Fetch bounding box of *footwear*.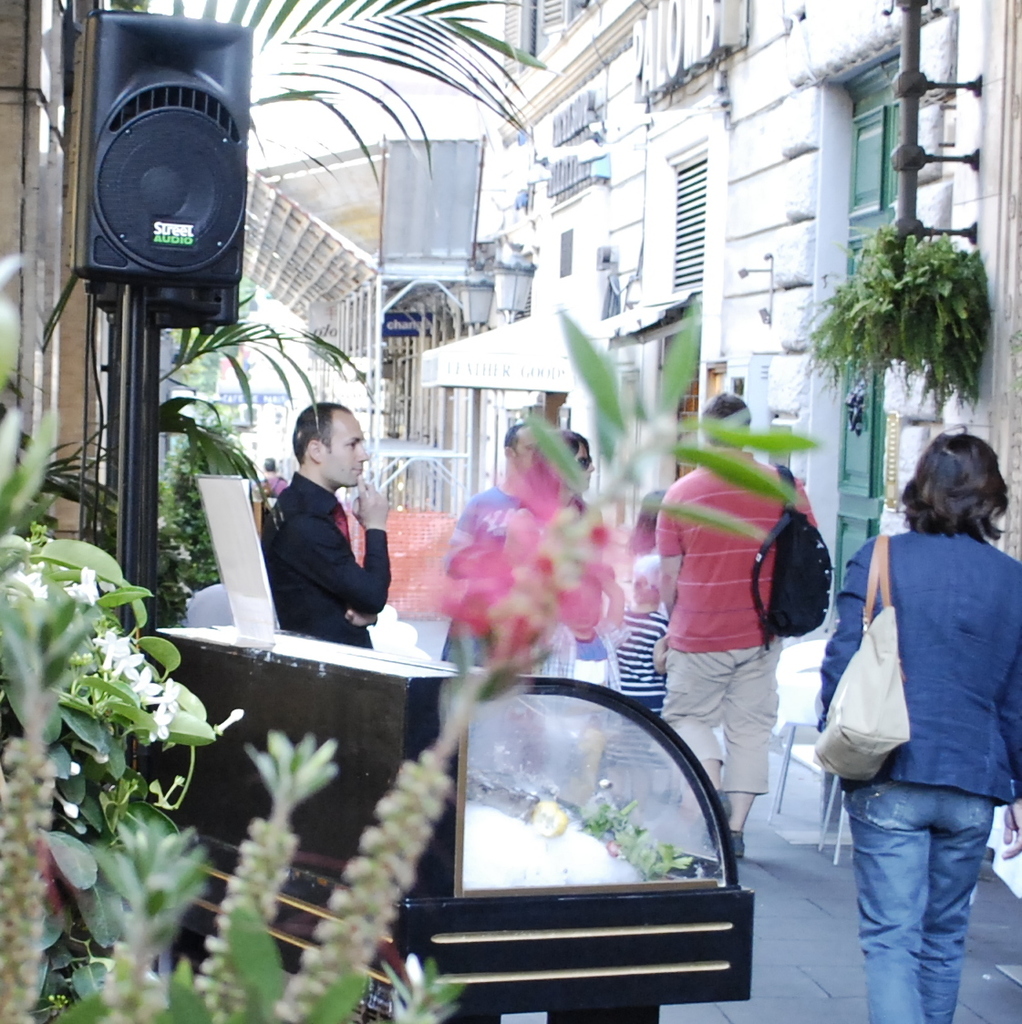
Bbox: [left=711, top=787, right=738, bottom=817].
